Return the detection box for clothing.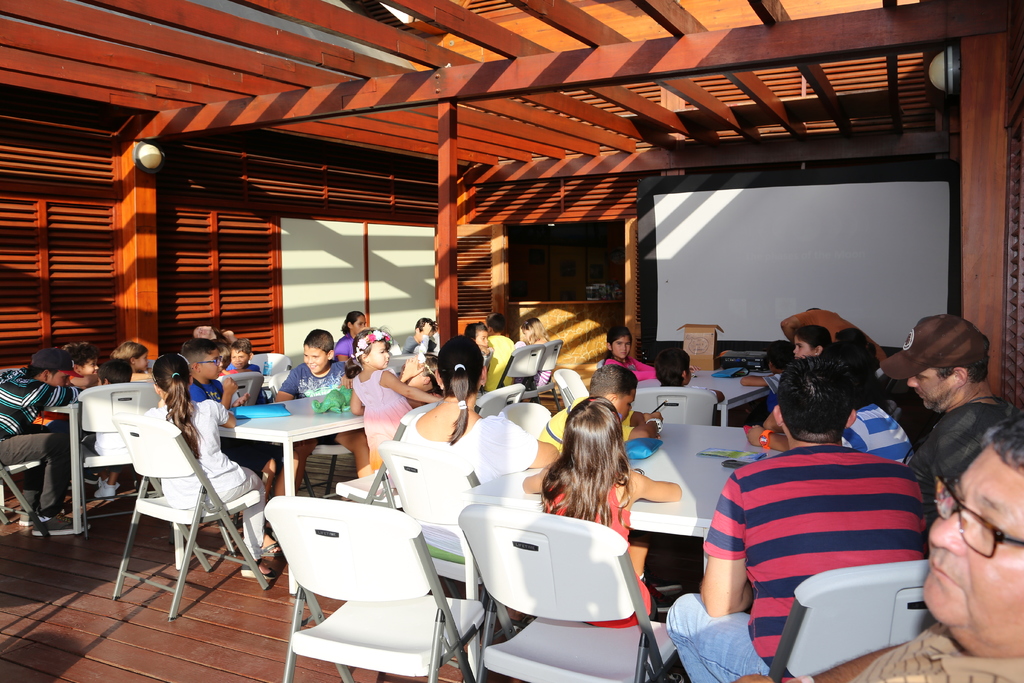
844/399/911/467.
